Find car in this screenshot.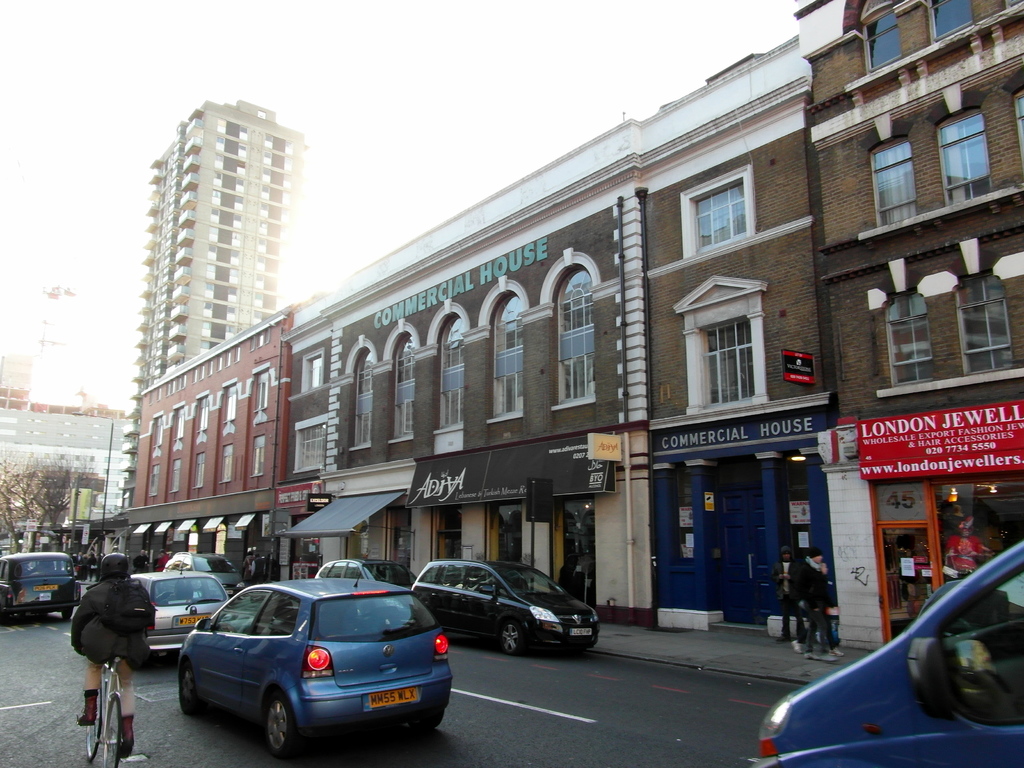
The bounding box for car is locate(165, 550, 248, 595).
